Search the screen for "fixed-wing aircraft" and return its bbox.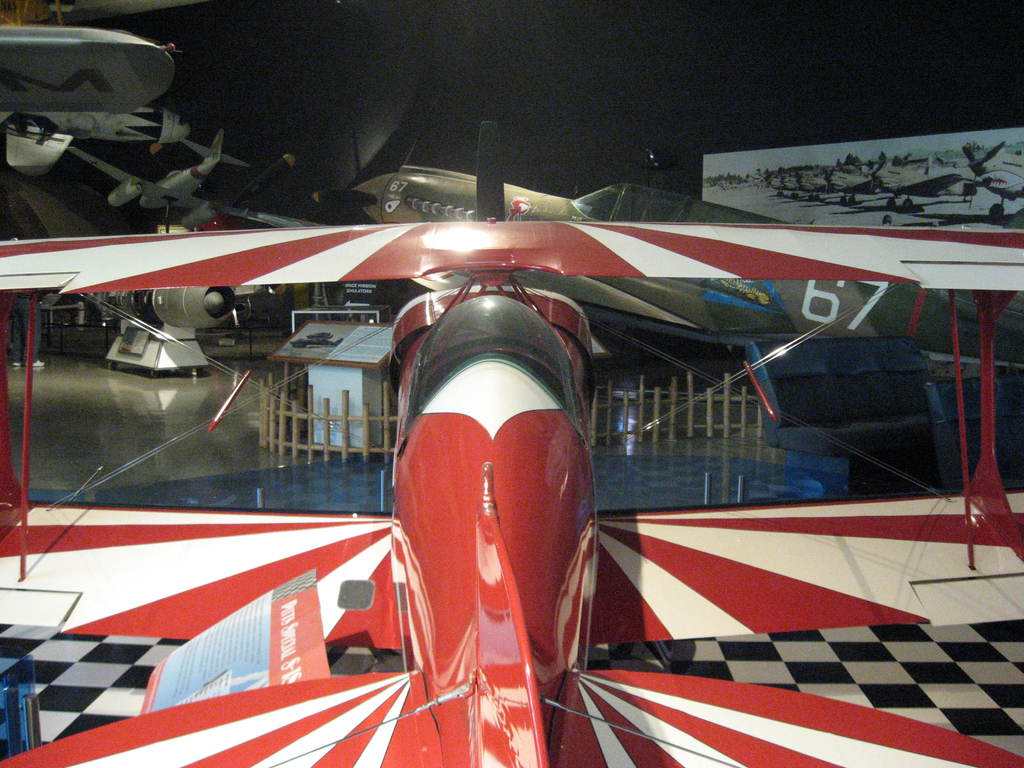
Found: [left=66, top=129, right=313, bottom=242].
